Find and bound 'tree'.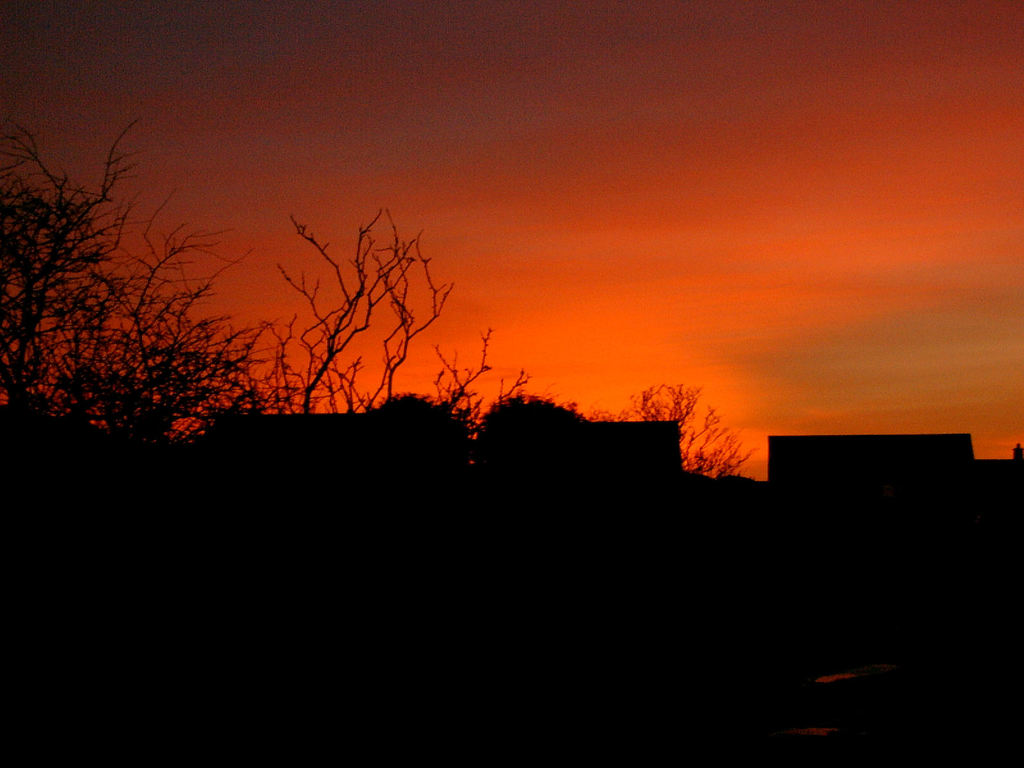
Bound: locate(250, 205, 529, 452).
